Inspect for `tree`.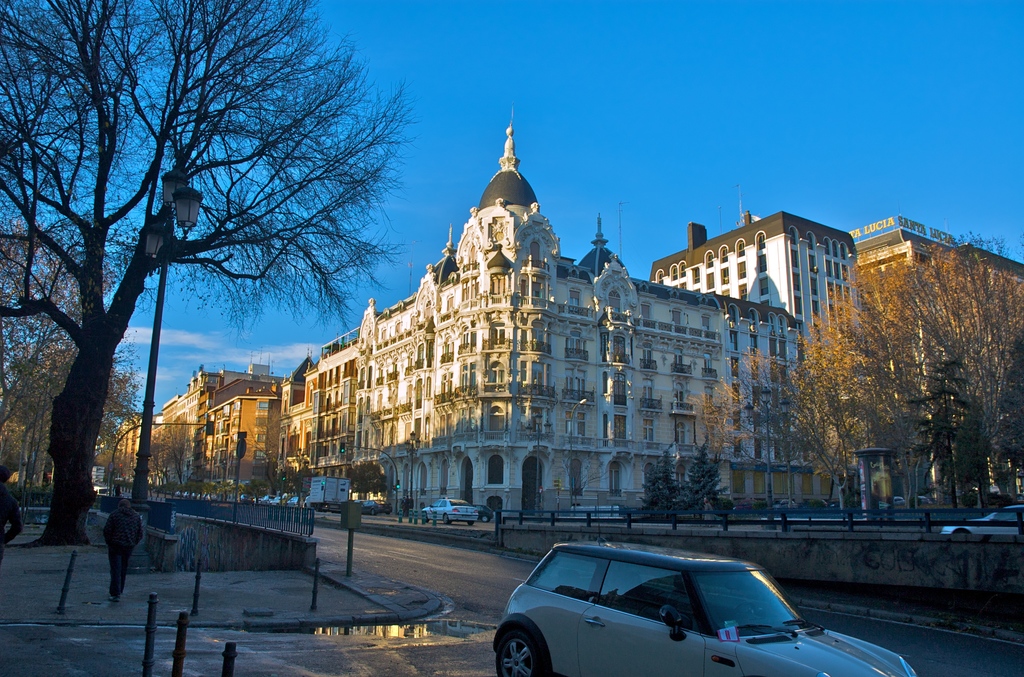
Inspection: pyautogui.locateOnScreen(780, 298, 892, 516).
